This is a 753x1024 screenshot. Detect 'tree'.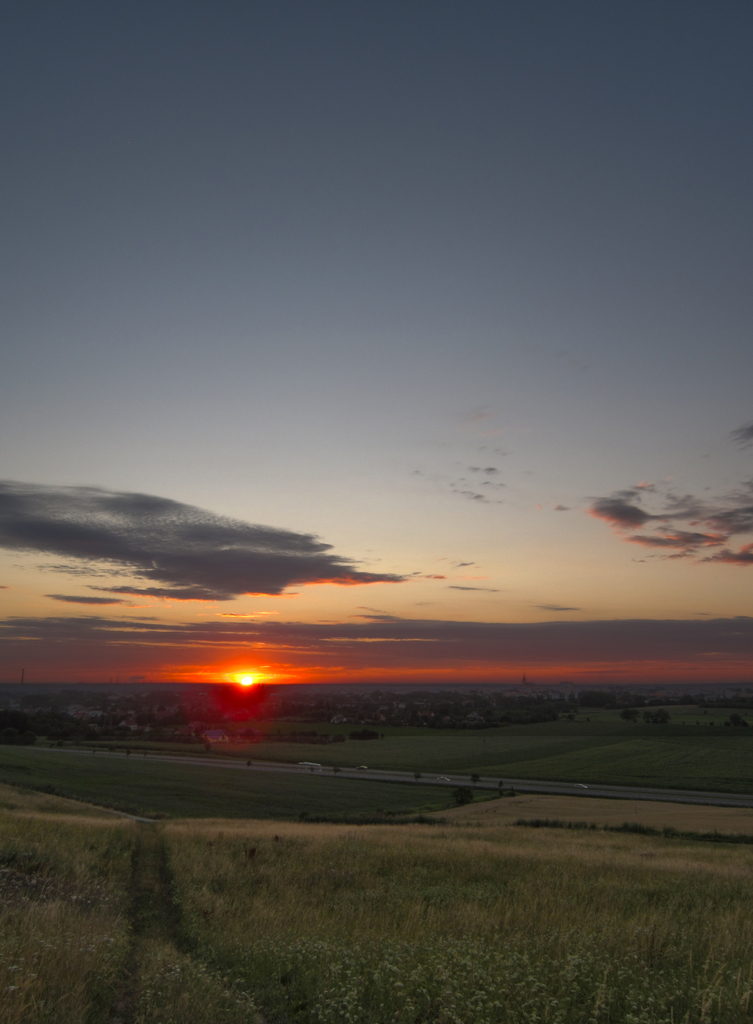
[413,769,420,781].
